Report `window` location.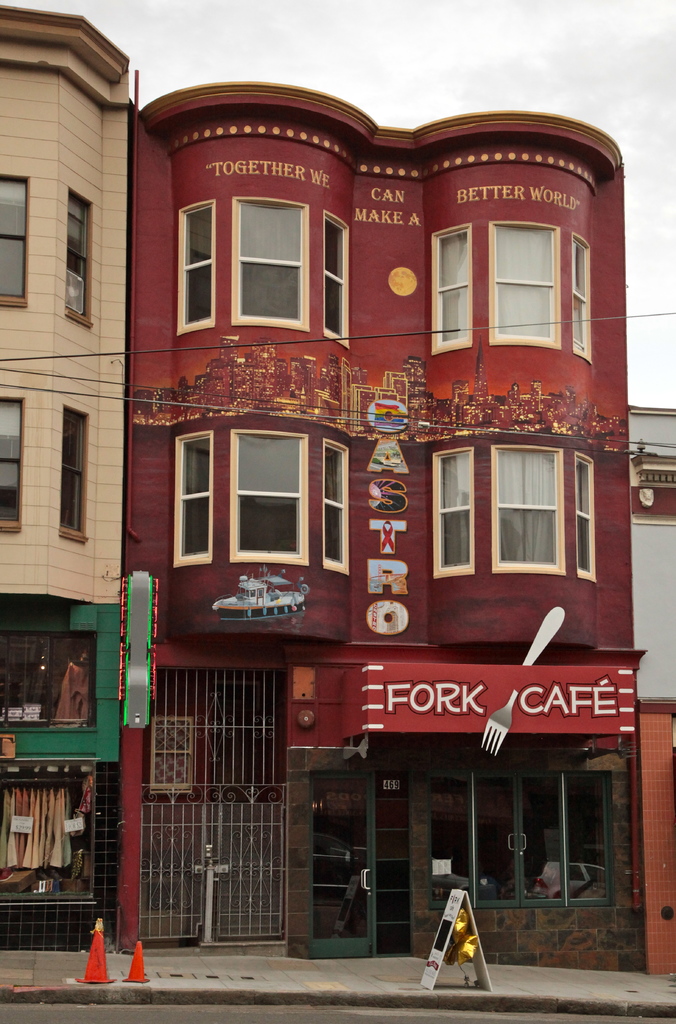
Report: 176:209:353:347.
